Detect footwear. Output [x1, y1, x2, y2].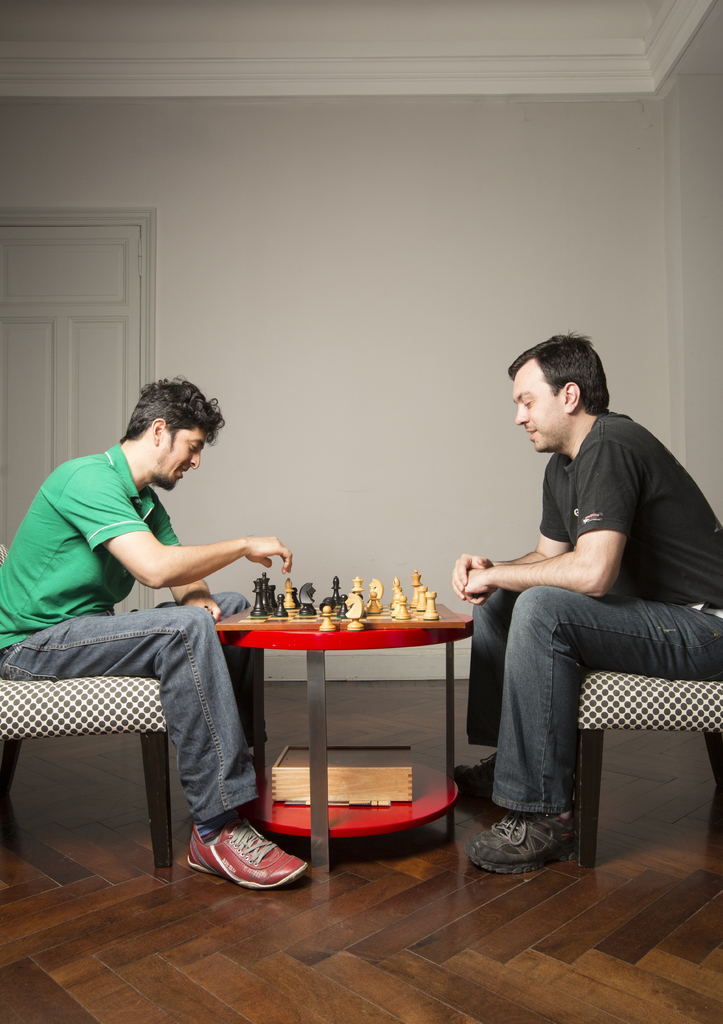
[465, 811, 578, 872].
